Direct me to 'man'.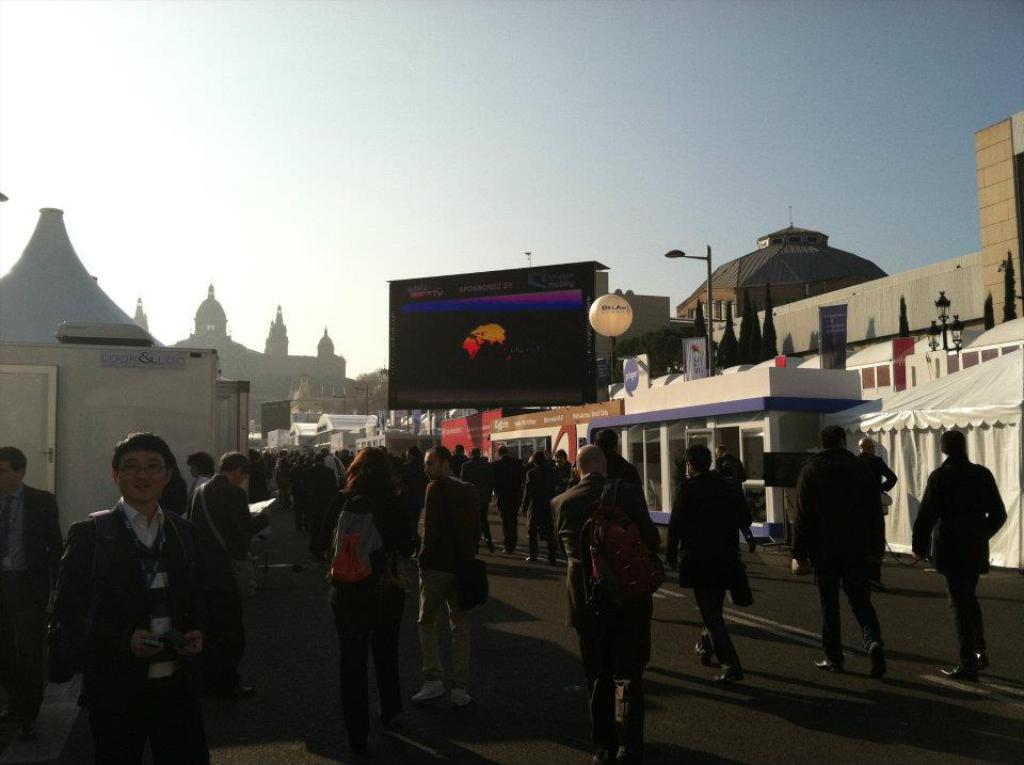
Direction: locate(412, 447, 484, 707).
